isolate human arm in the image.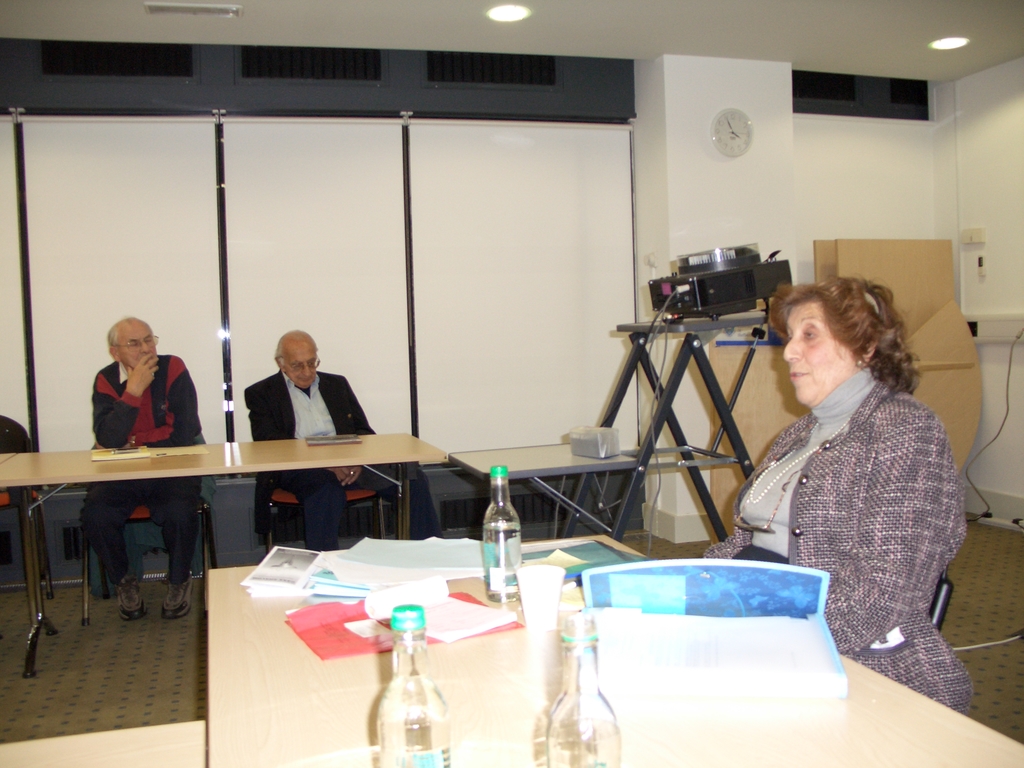
Isolated region: pyautogui.locateOnScreen(125, 356, 202, 444).
